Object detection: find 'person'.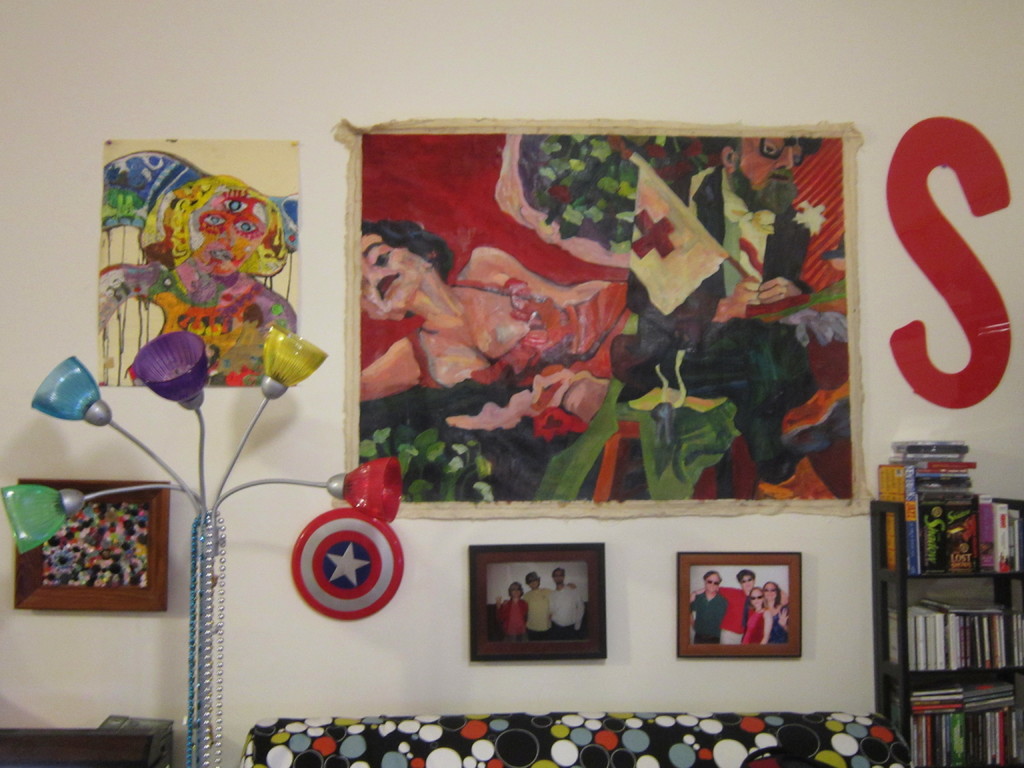
bbox=[499, 570, 574, 633].
